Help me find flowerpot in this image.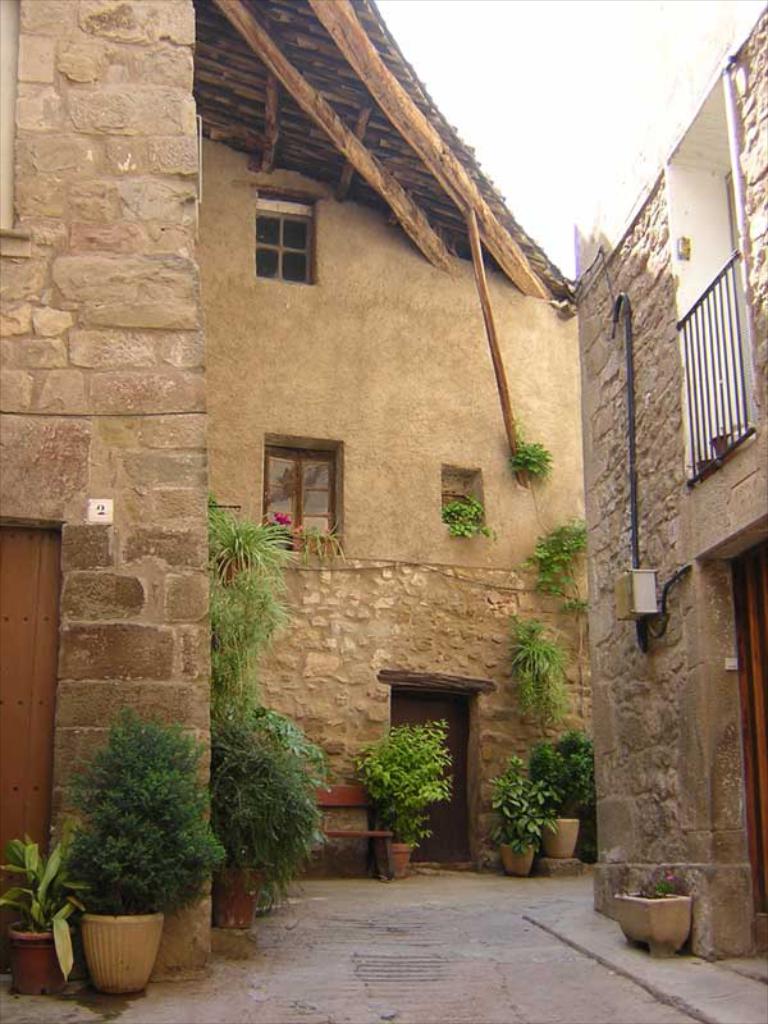
Found it: (261,527,291,549).
